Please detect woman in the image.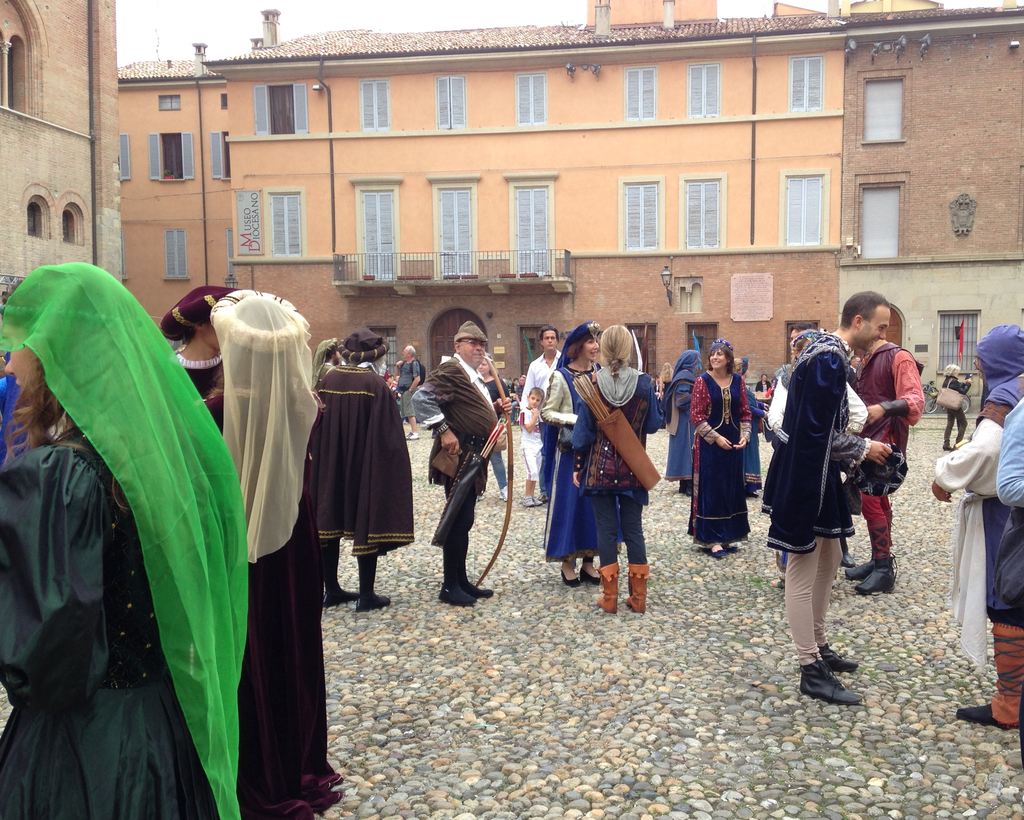
<bbox>726, 357, 766, 497</bbox>.
